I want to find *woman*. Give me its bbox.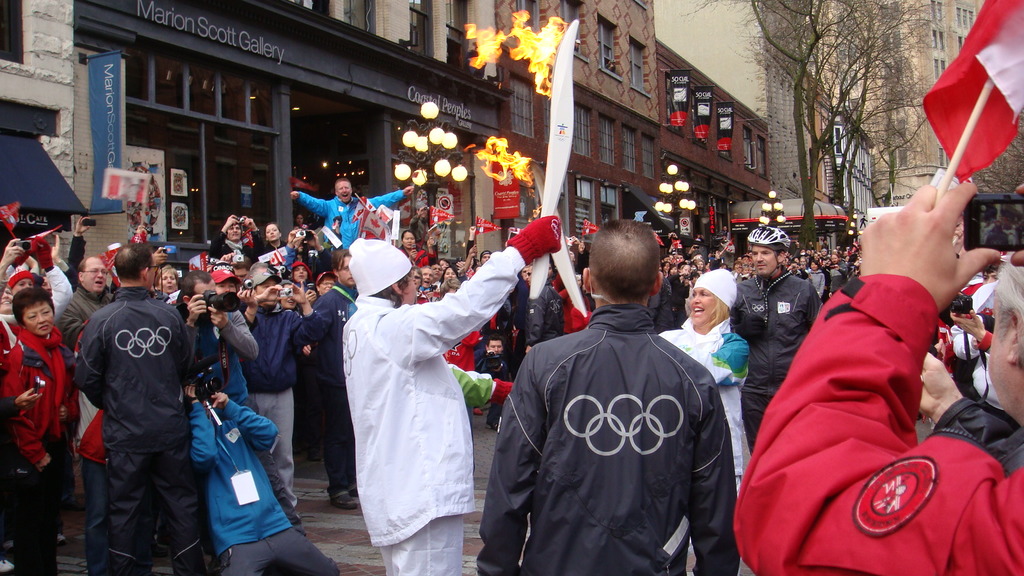
left=808, top=259, right=824, bottom=298.
